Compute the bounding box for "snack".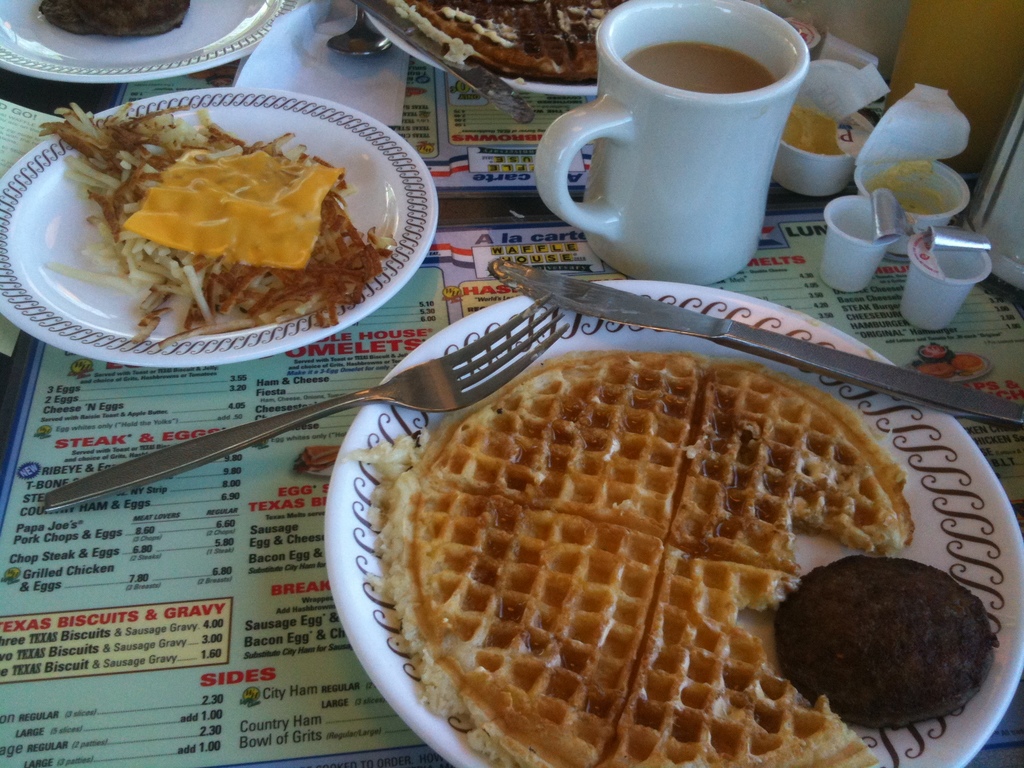
[left=388, top=355, right=916, bottom=767].
